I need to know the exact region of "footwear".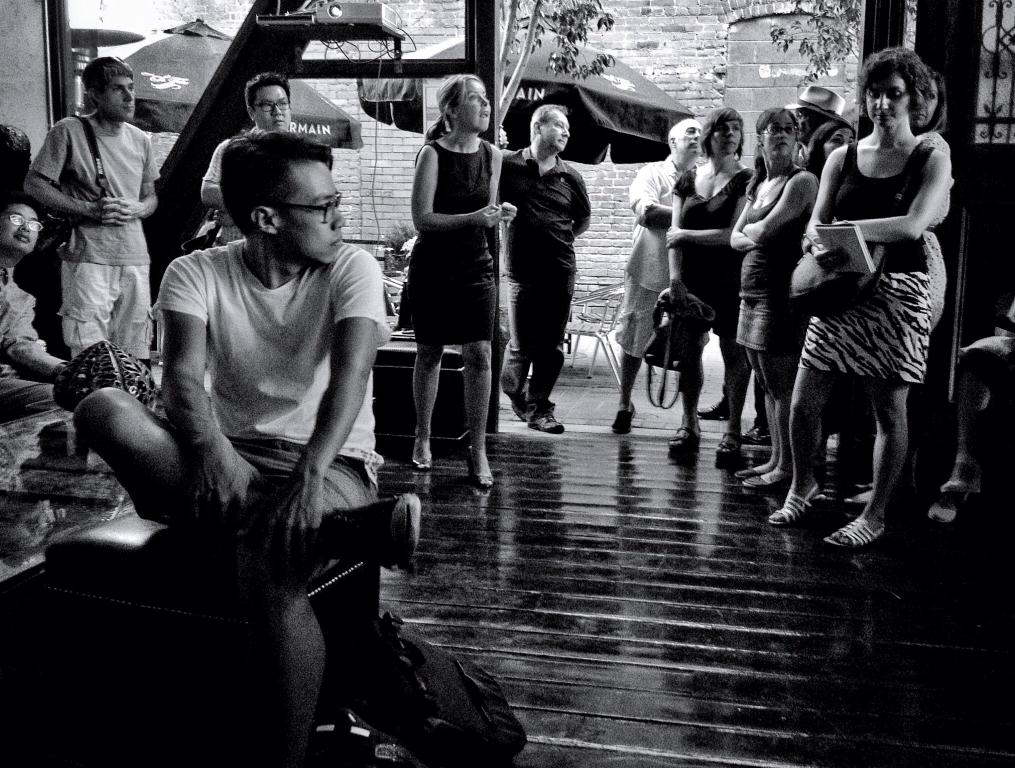
Region: (x1=318, y1=494, x2=426, y2=568).
